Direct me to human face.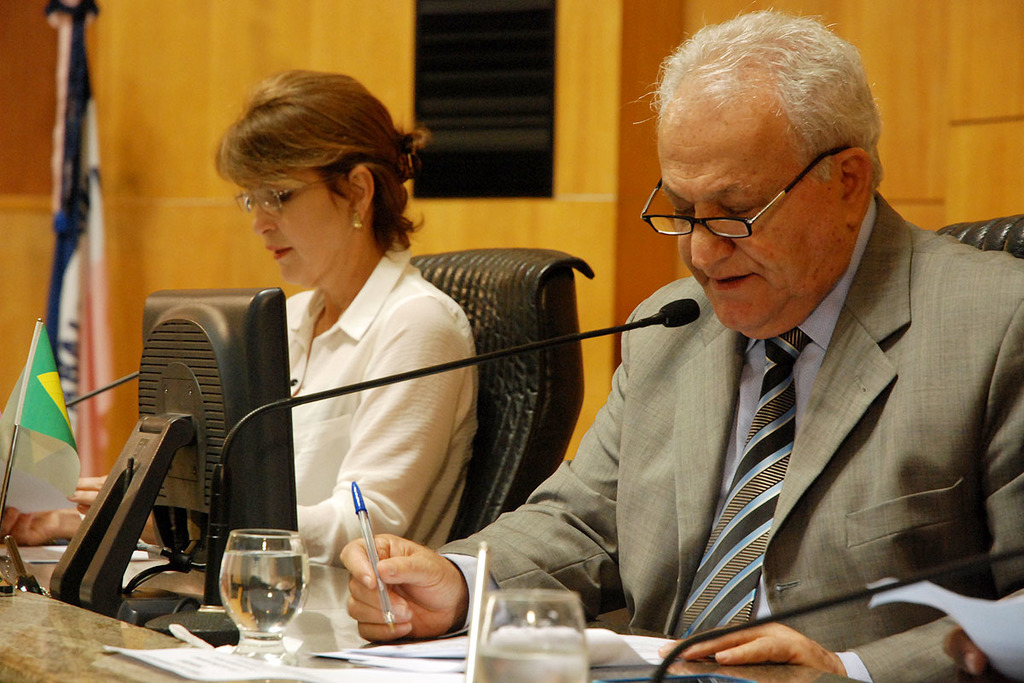
Direction: (left=658, top=96, right=852, bottom=335).
